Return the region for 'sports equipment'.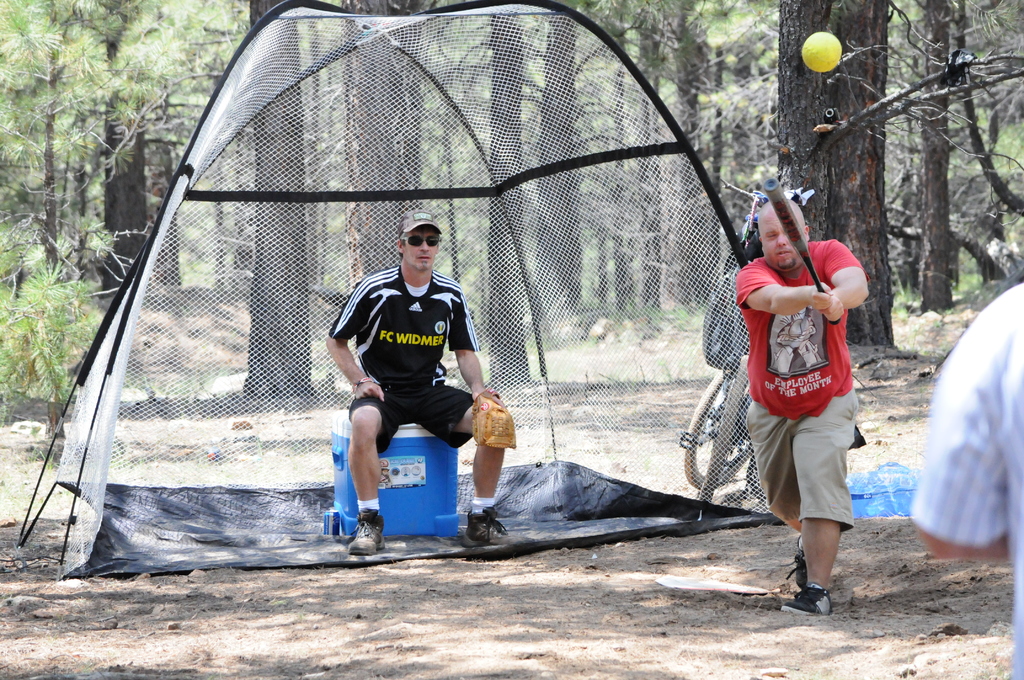
detection(765, 177, 840, 328).
